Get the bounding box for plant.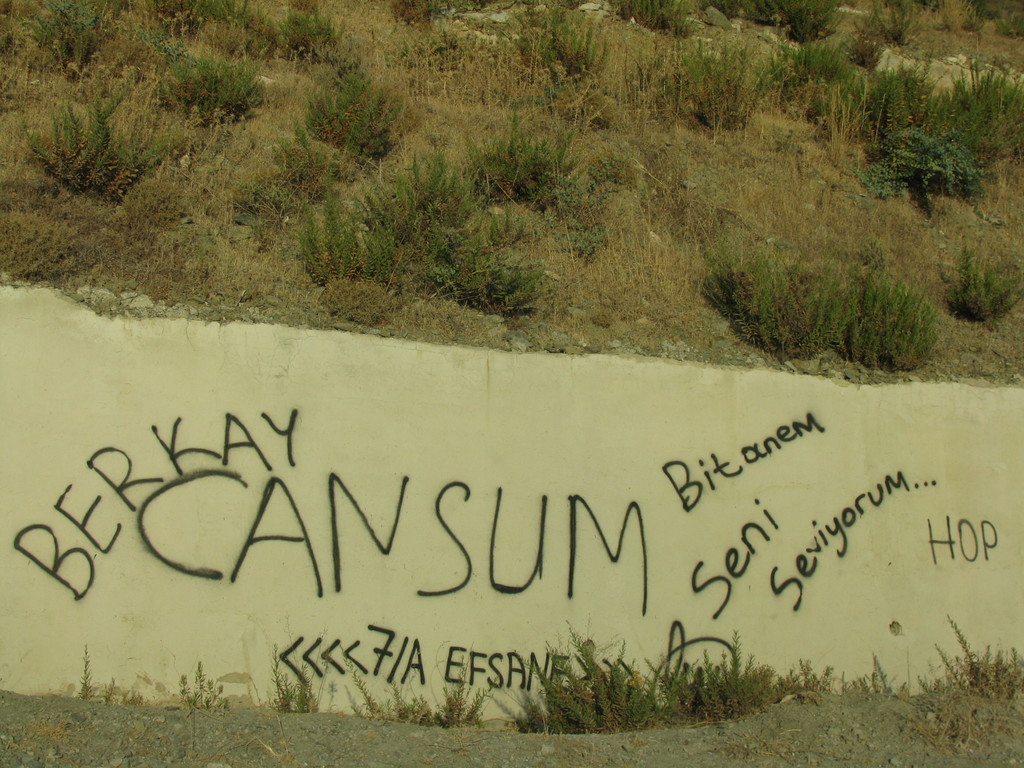
<region>621, 30, 759, 132</region>.
